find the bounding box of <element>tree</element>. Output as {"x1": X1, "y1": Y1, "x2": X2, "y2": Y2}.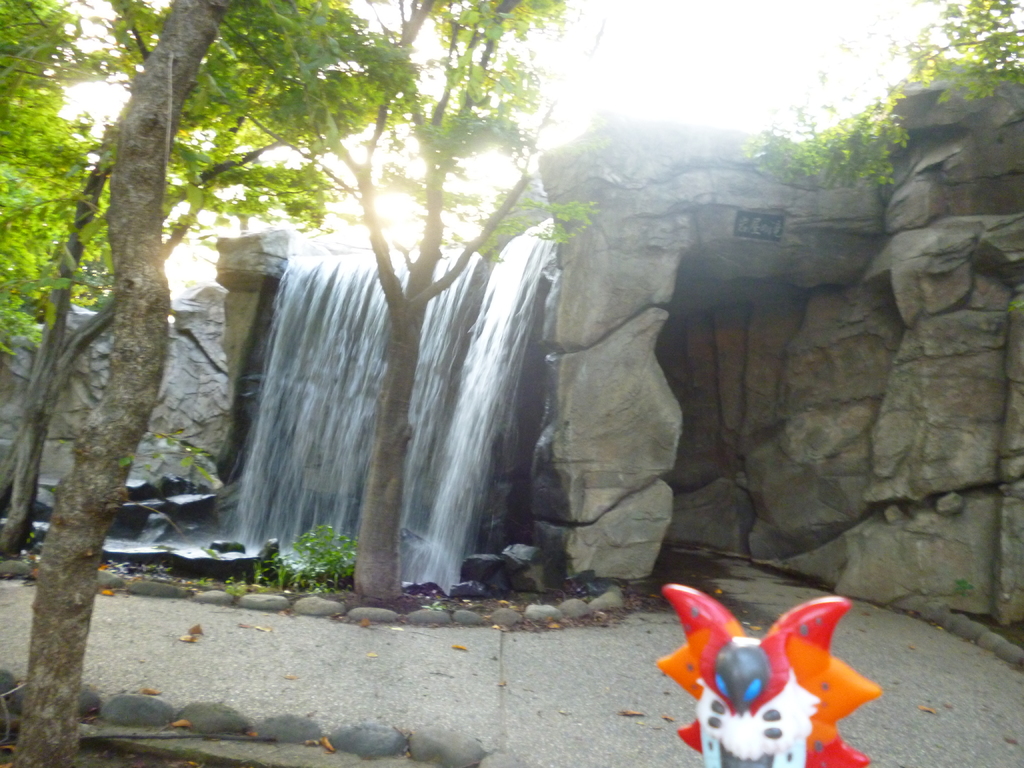
{"x1": 737, "y1": 0, "x2": 1023, "y2": 182}.
